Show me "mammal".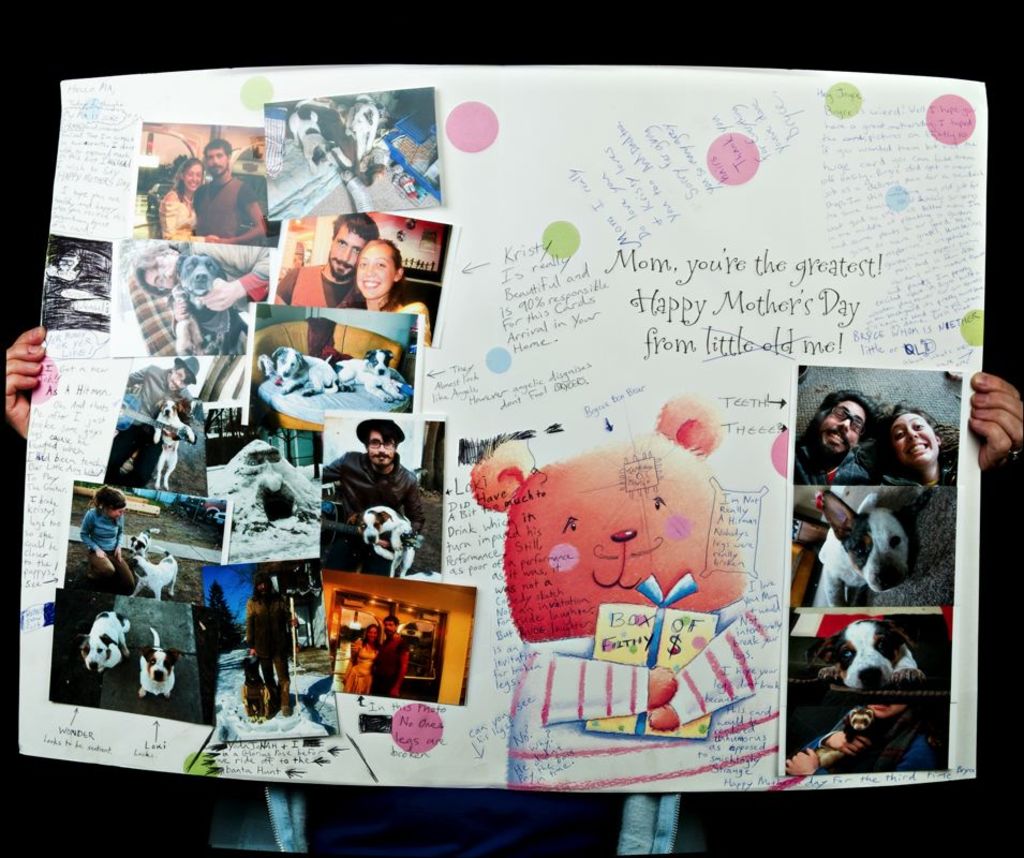
"mammal" is here: {"left": 345, "top": 233, "right": 432, "bottom": 345}.
